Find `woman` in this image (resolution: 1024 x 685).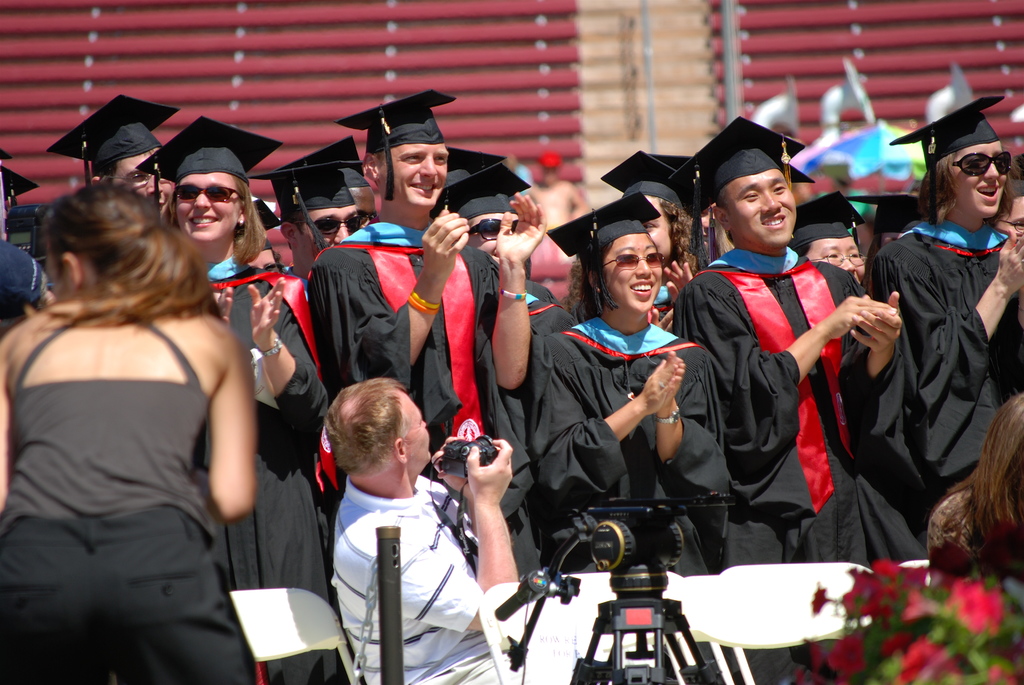
<bbox>0, 181, 259, 684</bbox>.
